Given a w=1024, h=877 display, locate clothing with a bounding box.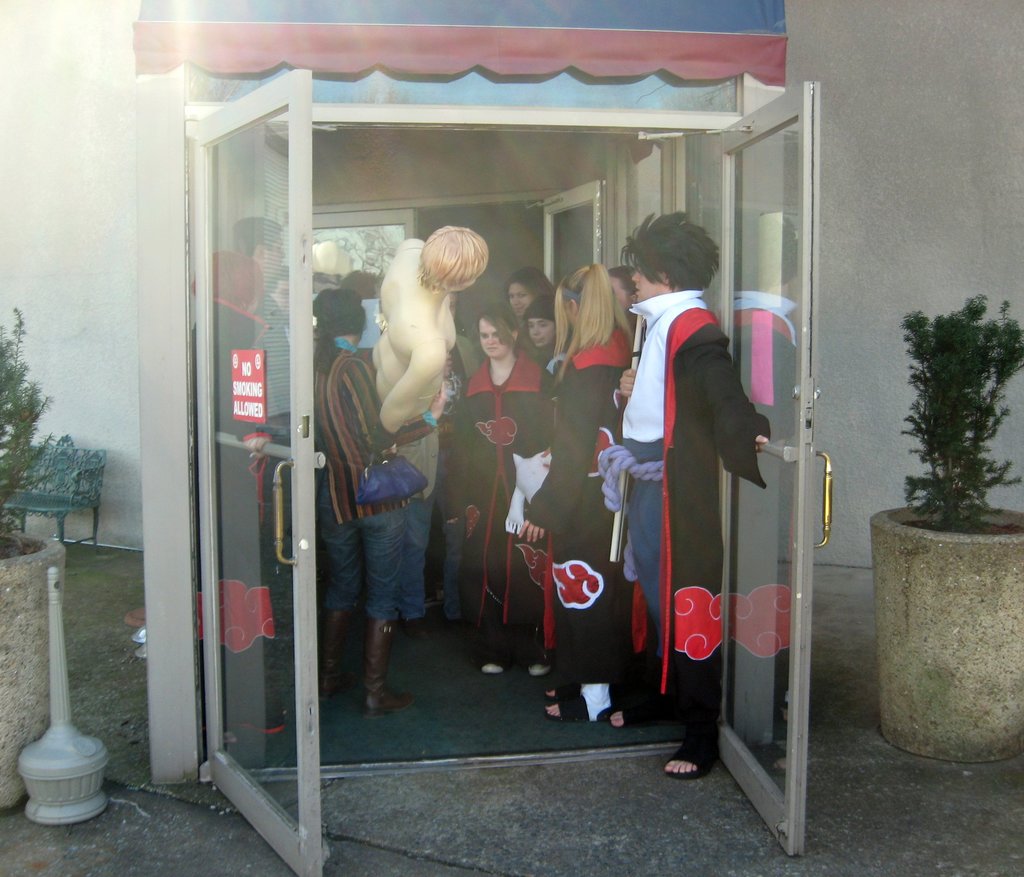
Located: (330,508,398,612).
